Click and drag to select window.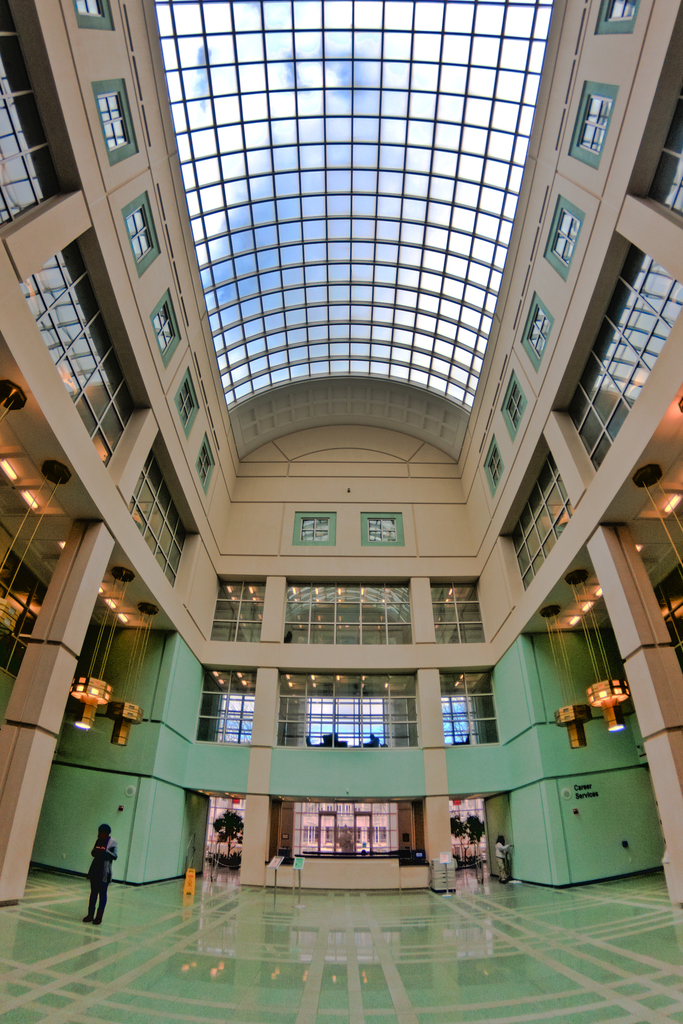
Selection: 528/307/553/358.
